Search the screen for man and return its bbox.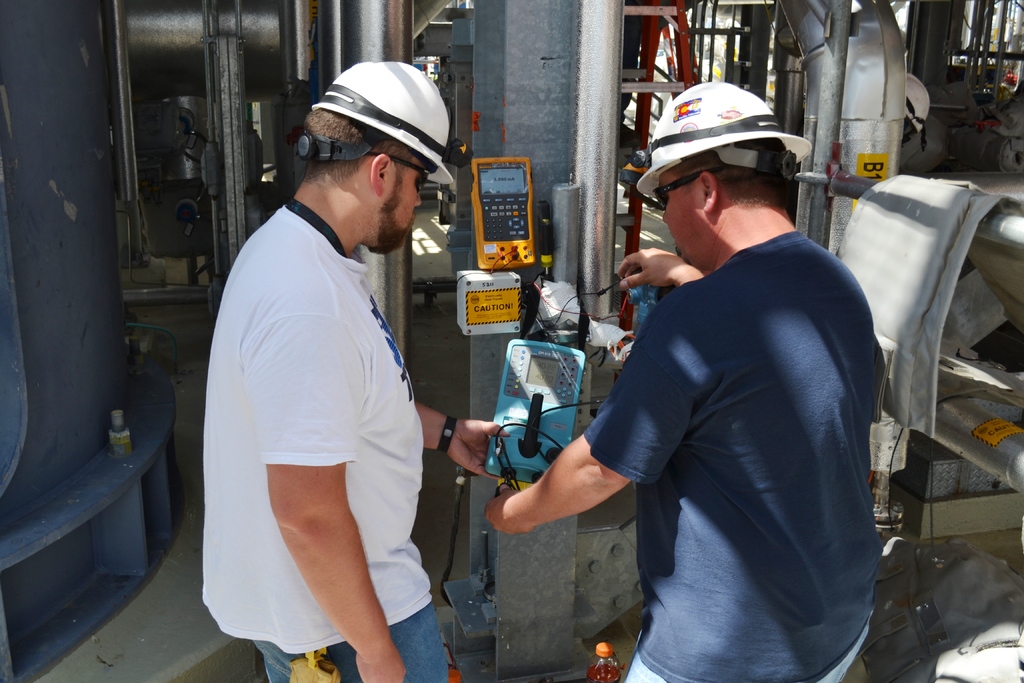
Found: (left=195, top=58, right=504, bottom=682).
